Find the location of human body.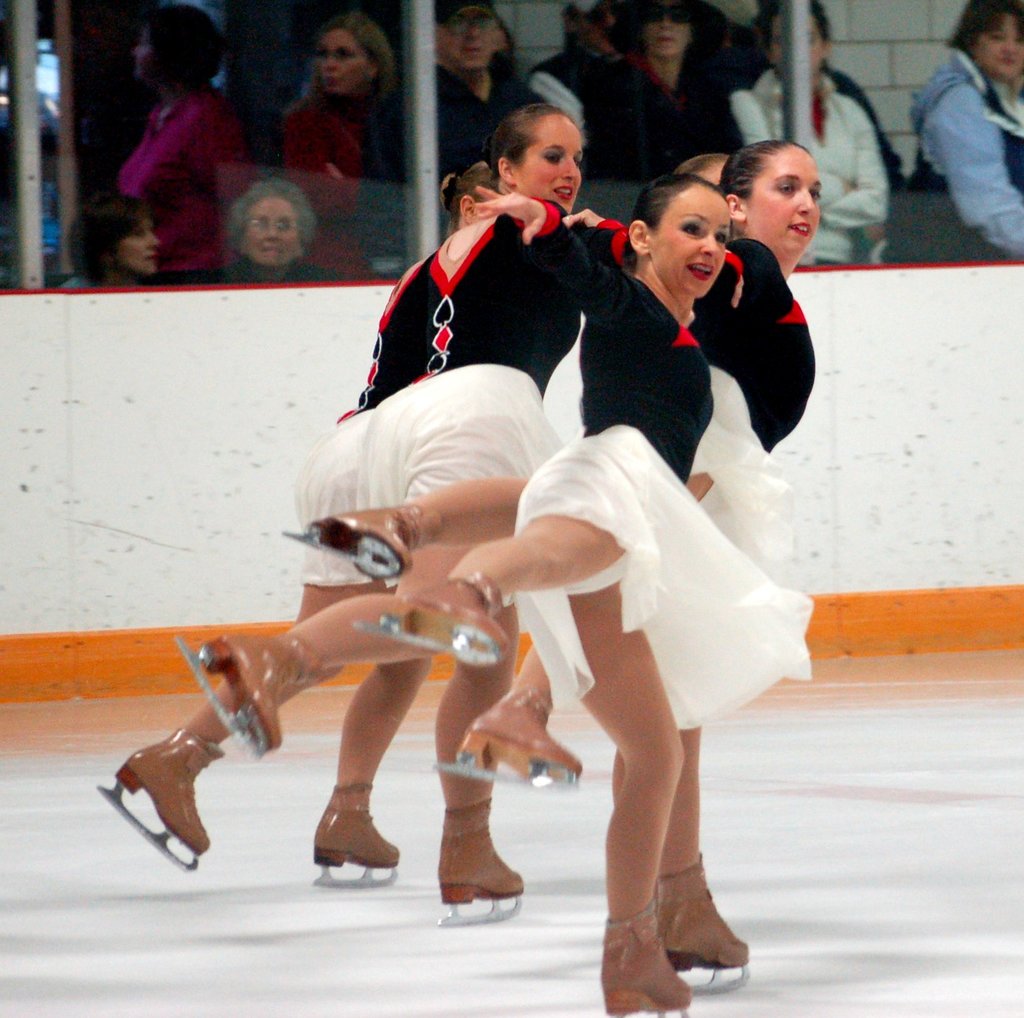
Location: pyautogui.locateOnScreen(97, 271, 407, 856).
